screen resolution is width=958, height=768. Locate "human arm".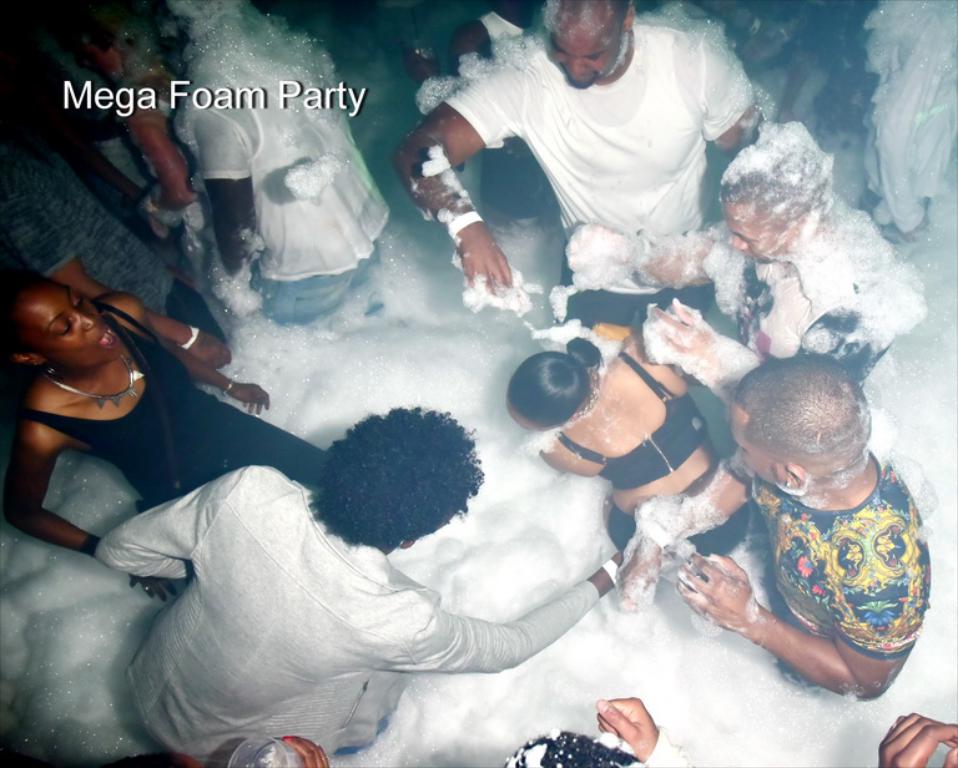
BBox(696, 578, 912, 693).
